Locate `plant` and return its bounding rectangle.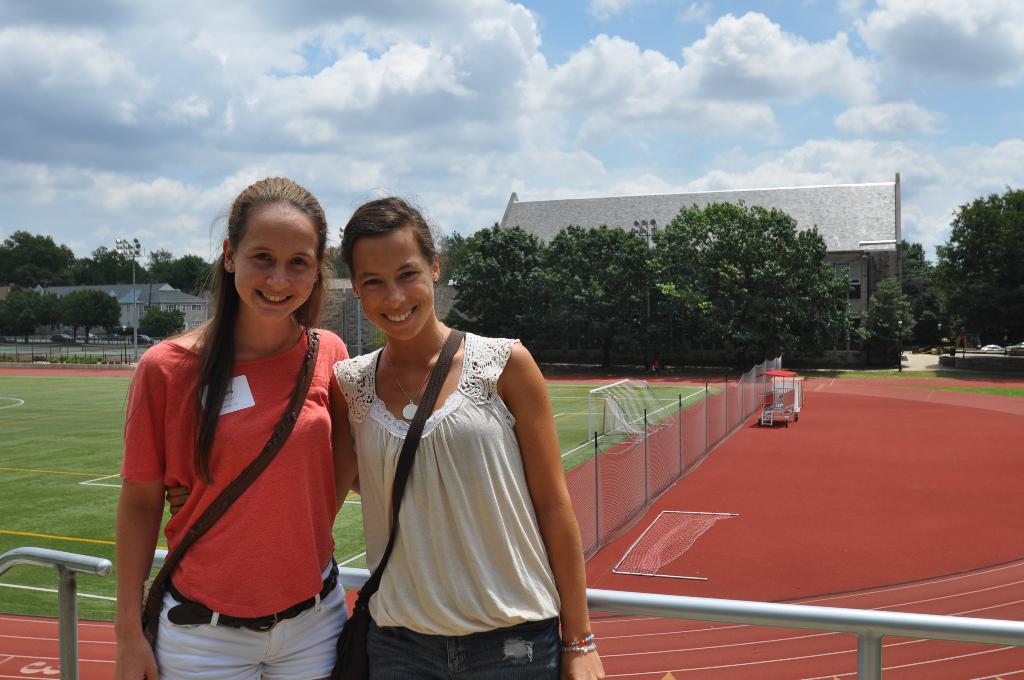
BBox(47, 332, 73, 350).
